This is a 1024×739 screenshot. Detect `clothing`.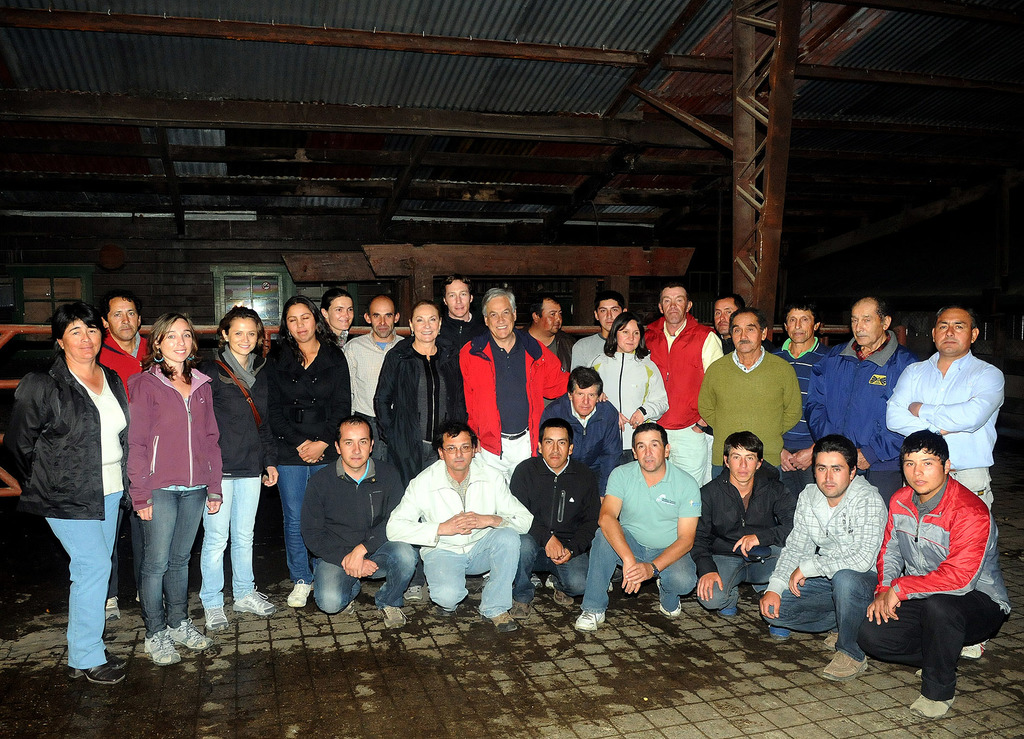
<bbox>9, 357, 127, 671</bbox>.
